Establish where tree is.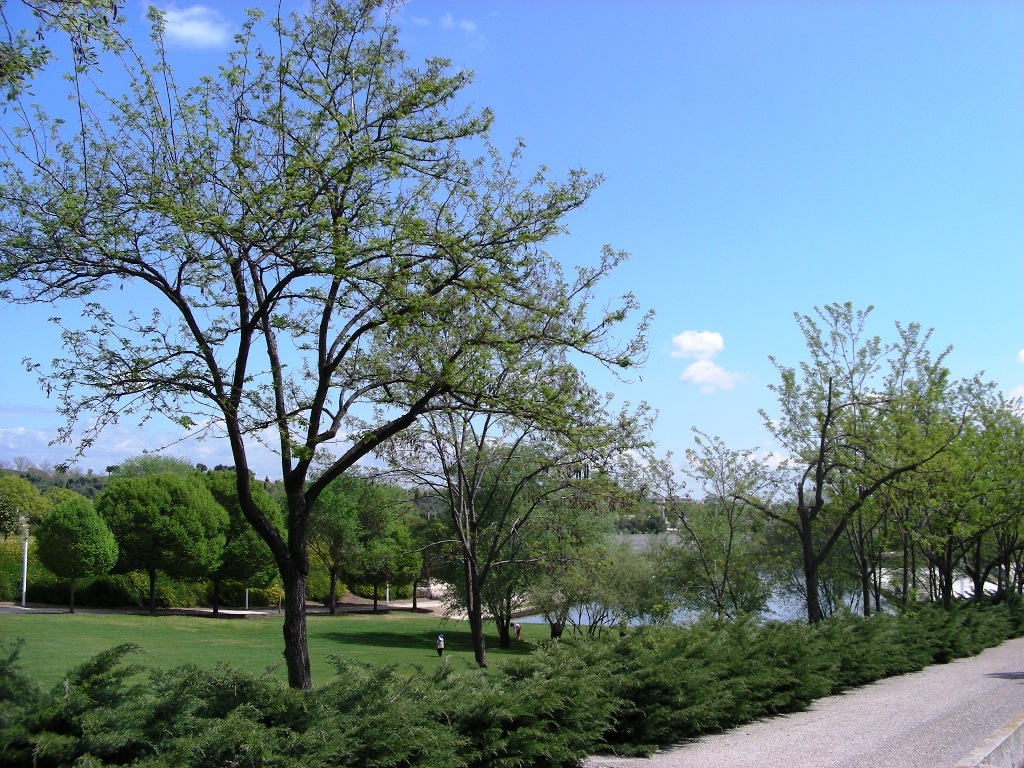
Established at 25, 492, 115, 623.
